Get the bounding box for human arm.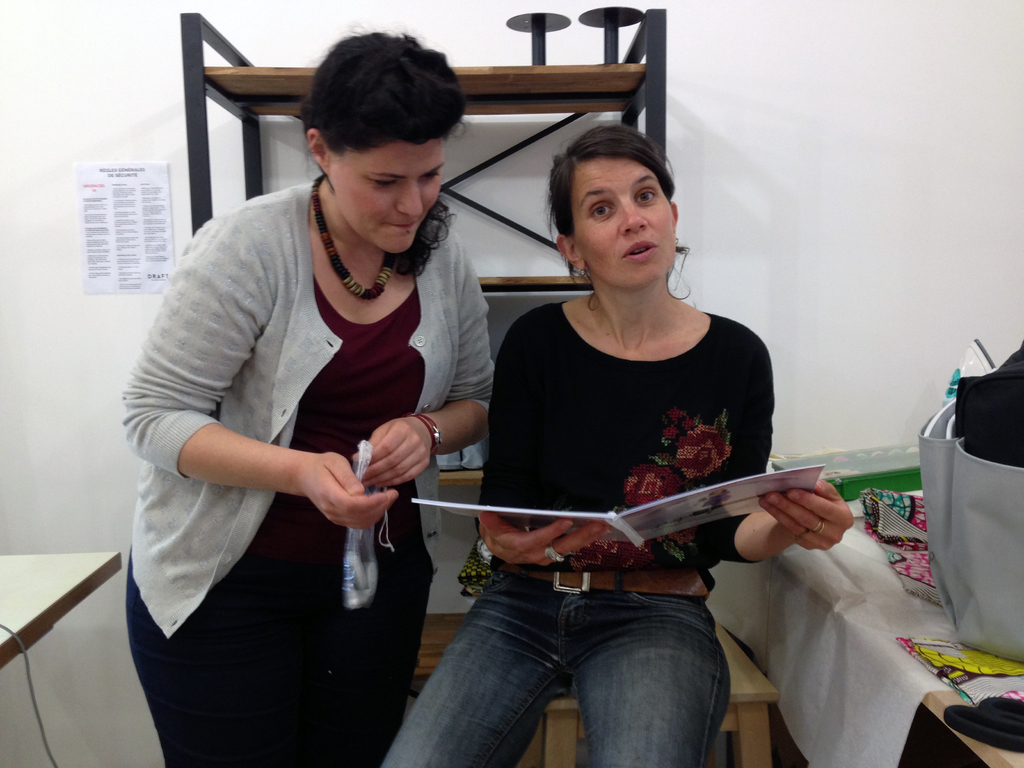
region(351, 244, 496, 490).
